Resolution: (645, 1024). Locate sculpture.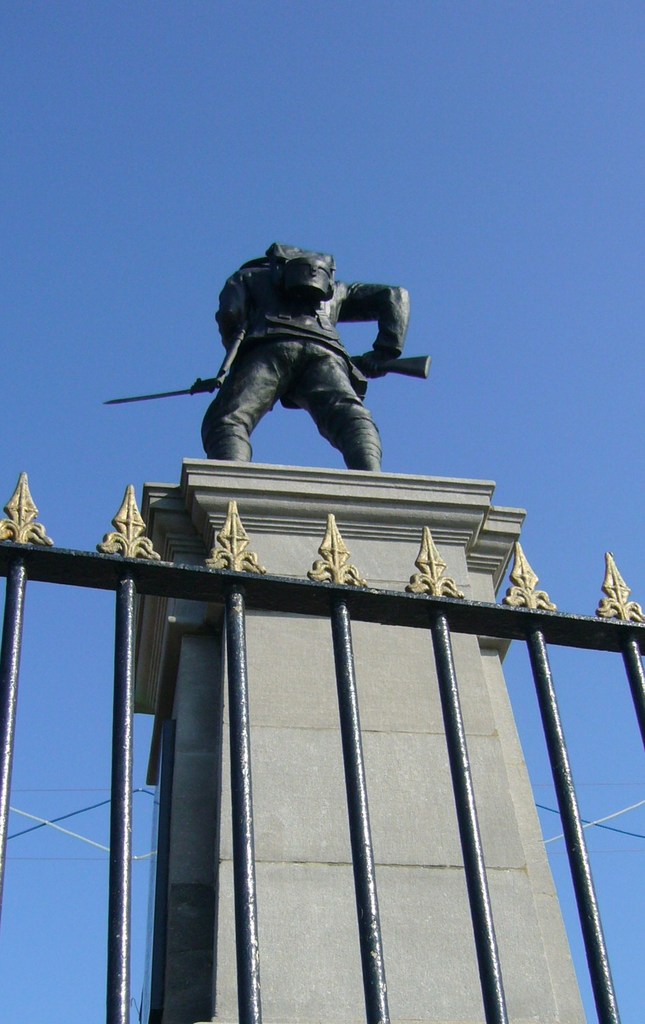
<bbox>103, 233, 436, 463</bbox>.
